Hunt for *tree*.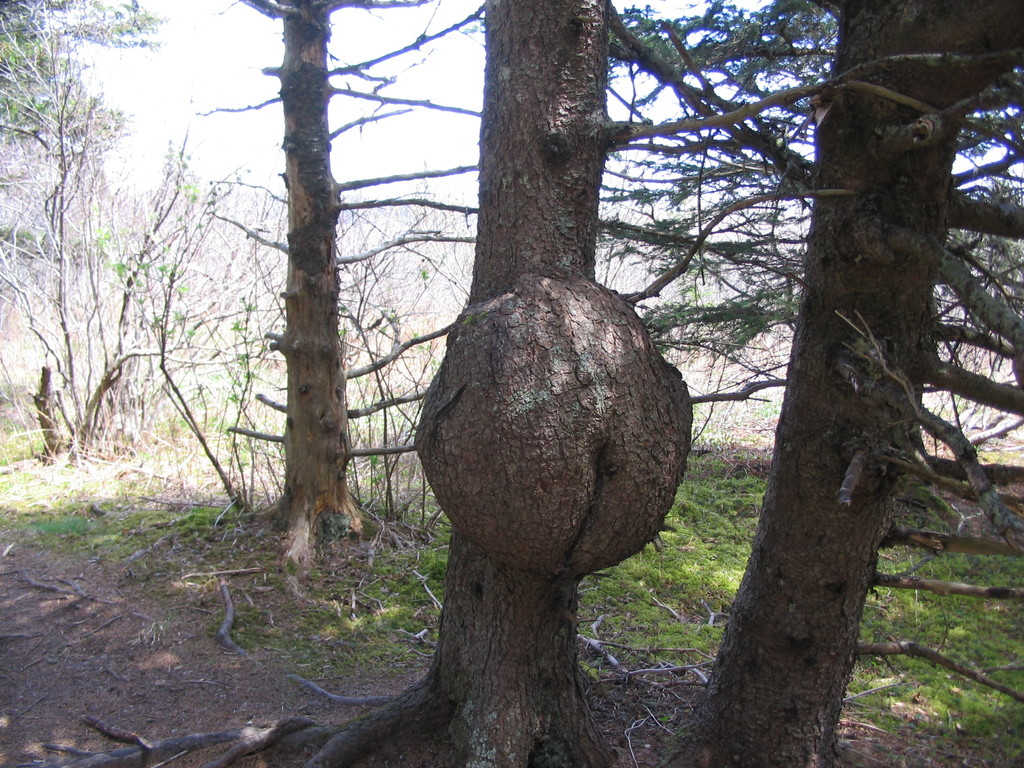
Hunted down at select_region(137, 0, 478, 577).
